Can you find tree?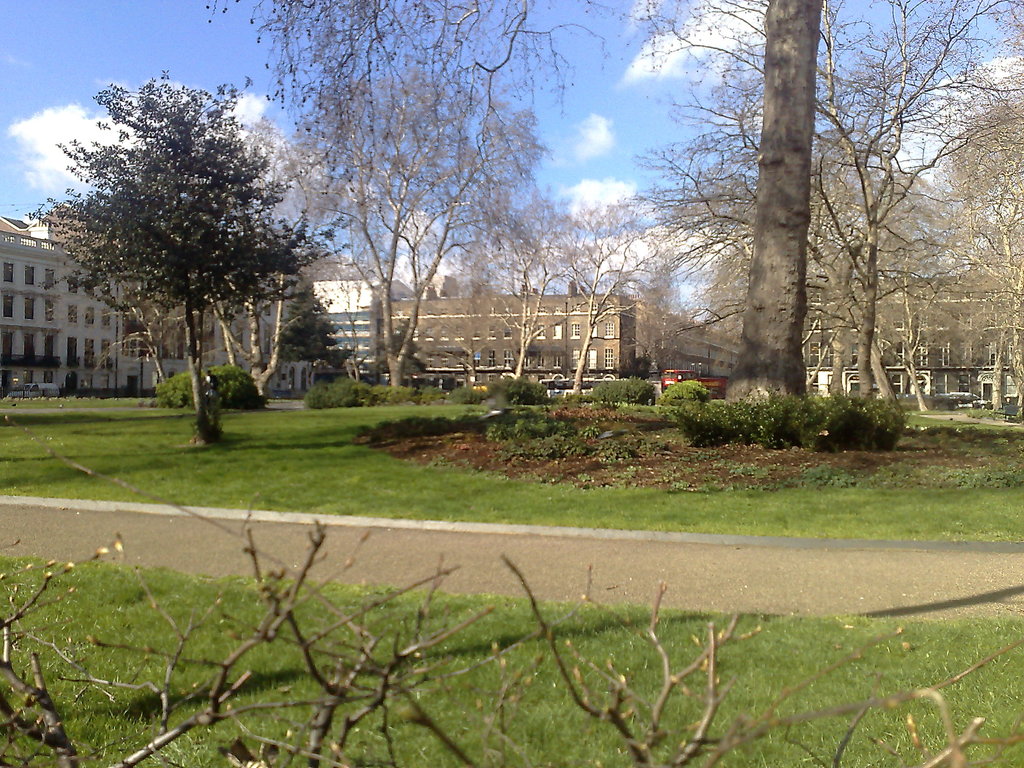
Yes, bounding box: [x1=805, y1=230, x2=963, y2=421].
